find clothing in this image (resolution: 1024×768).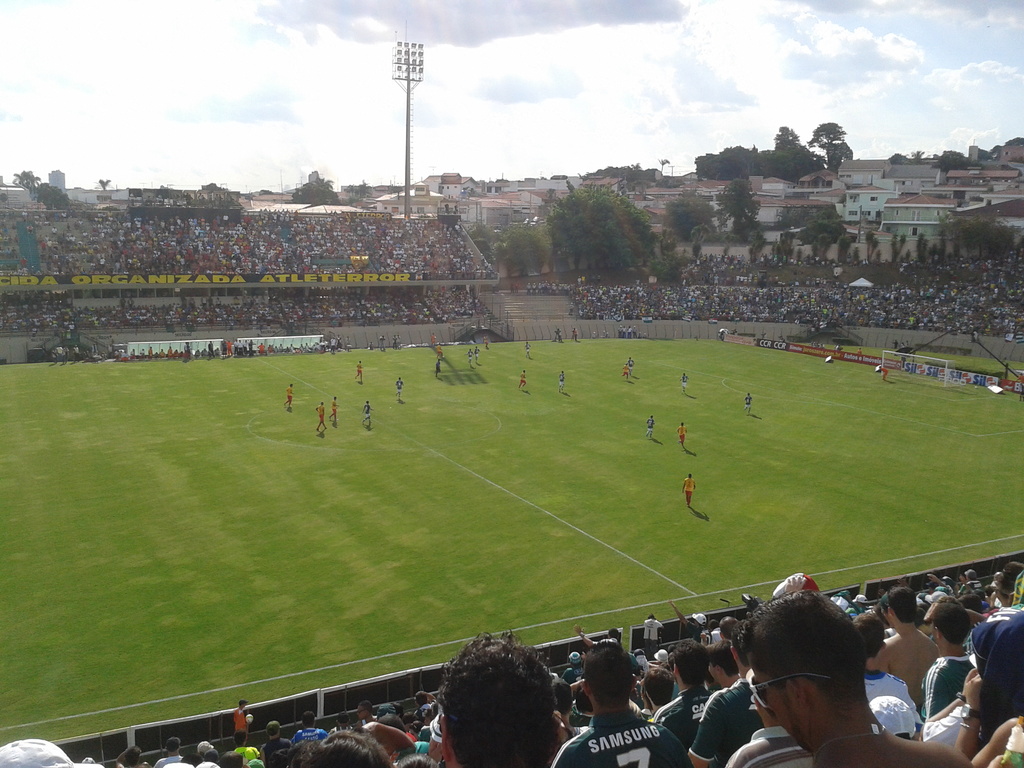
l=230, t=742, r=255, b=765.
